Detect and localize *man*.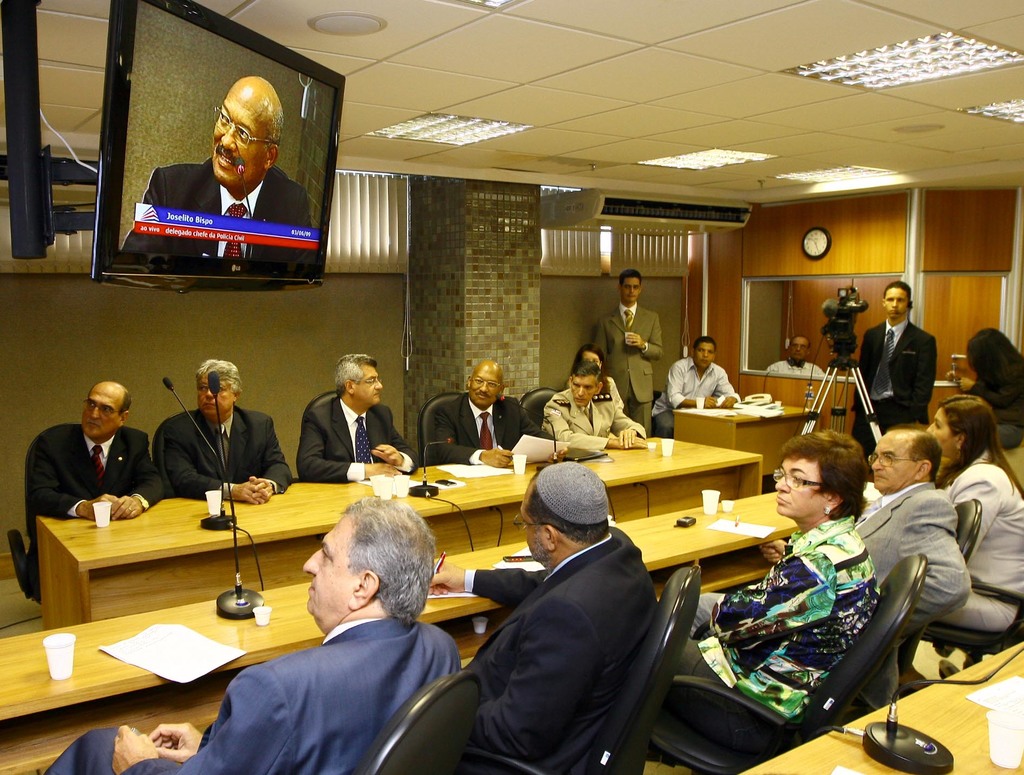
Localized at (429, 464, 659, 774).
